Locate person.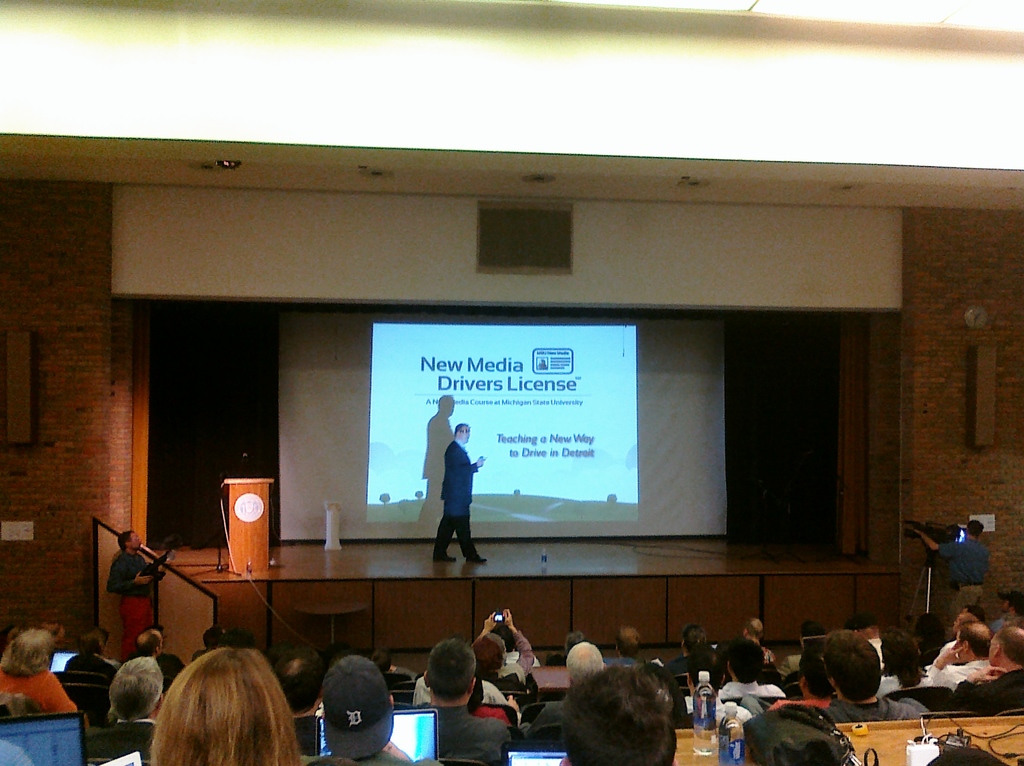
Bounding box: <bbox>473, 607, 535, 683</bbox>.
